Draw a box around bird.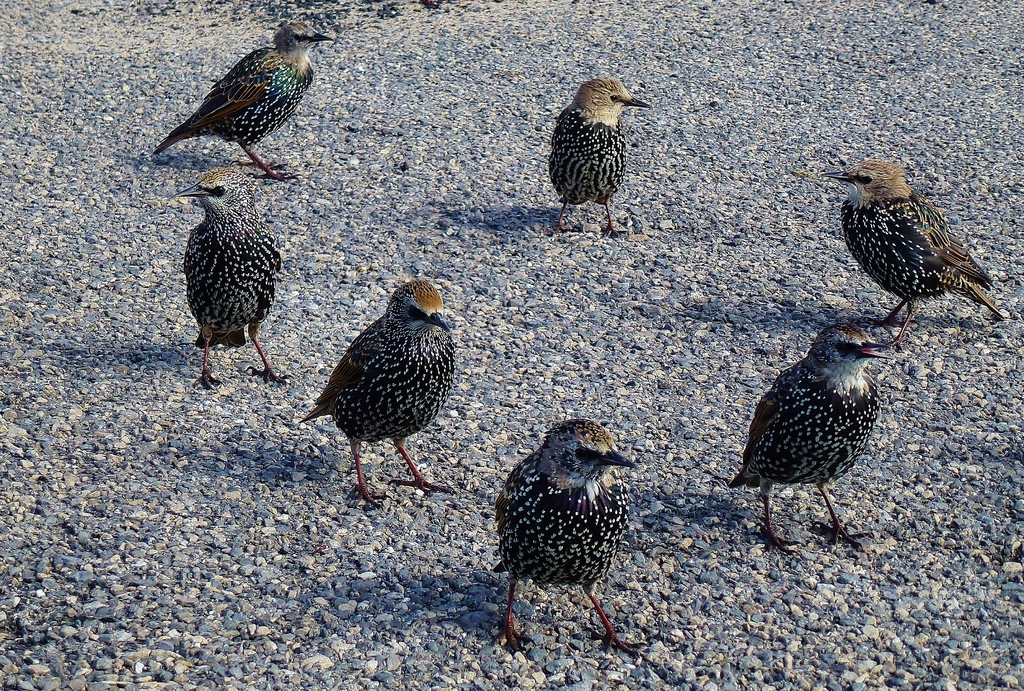
168/152/304/399.
